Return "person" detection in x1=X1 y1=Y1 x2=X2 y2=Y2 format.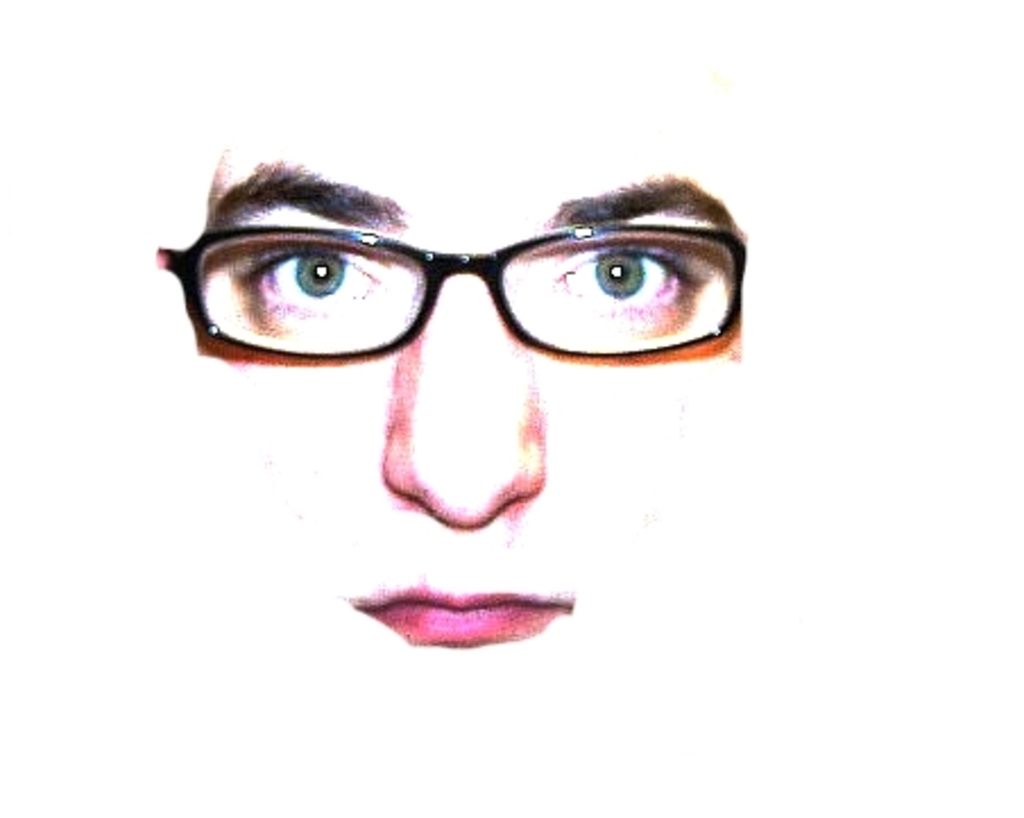
x1=86 y1=97 x2=797 y2=700.
